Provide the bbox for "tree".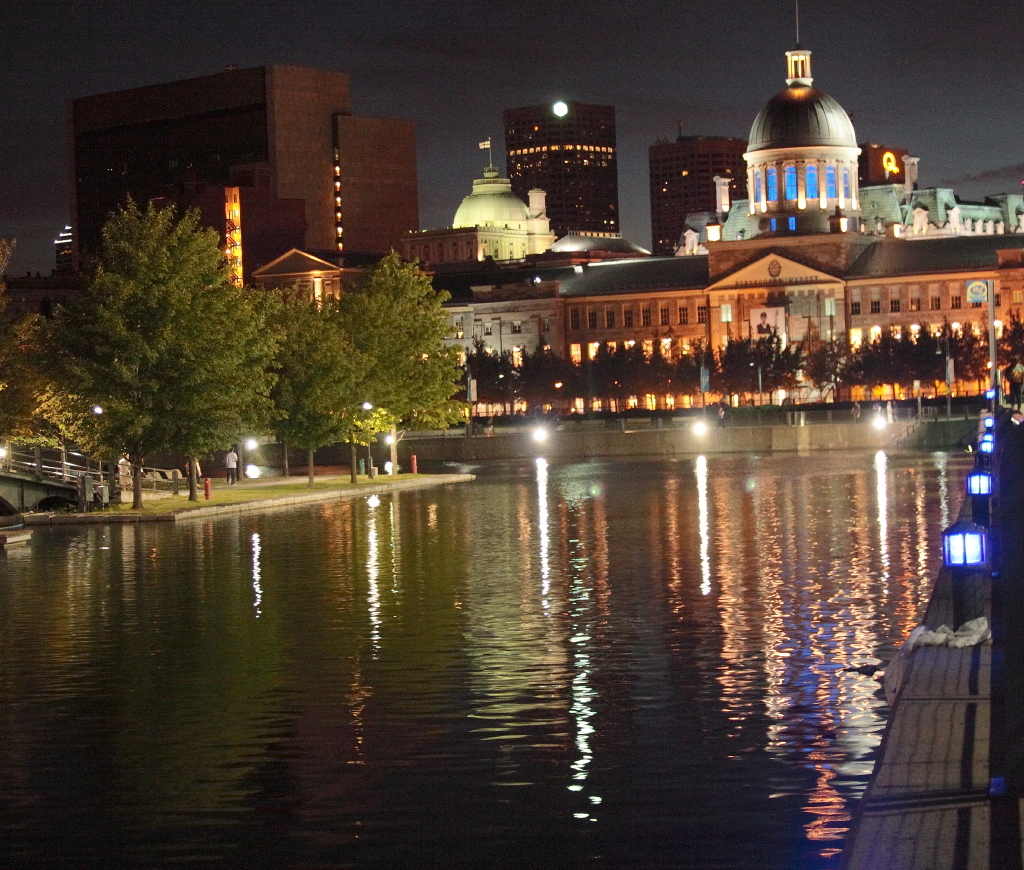
[left=254, top=274, right=366, bottom=483].
